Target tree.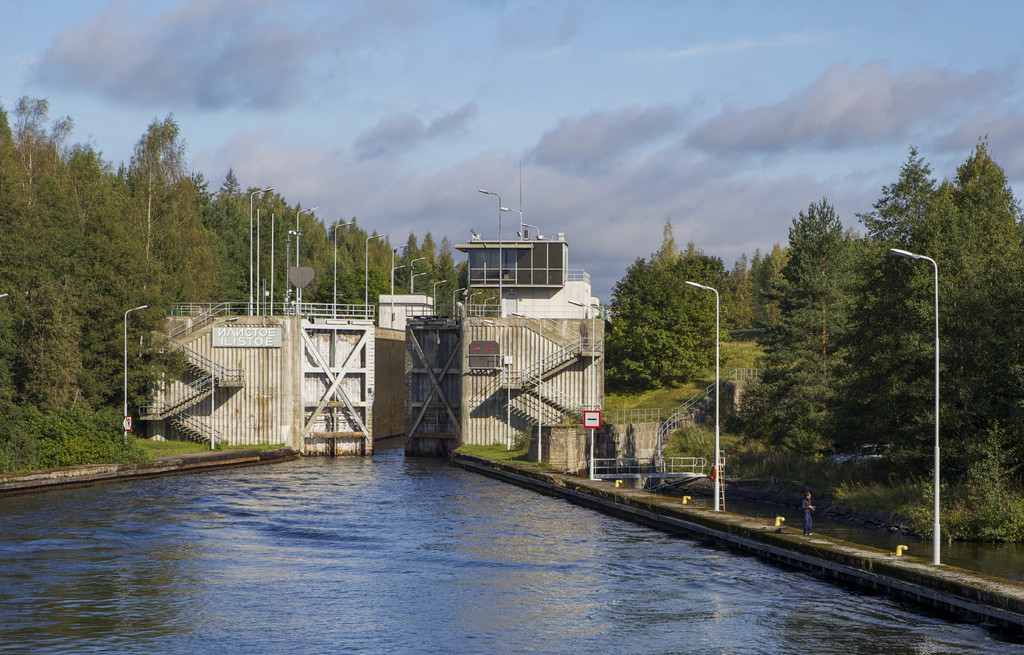
Target region: crop(440, 236, 466, 320).
